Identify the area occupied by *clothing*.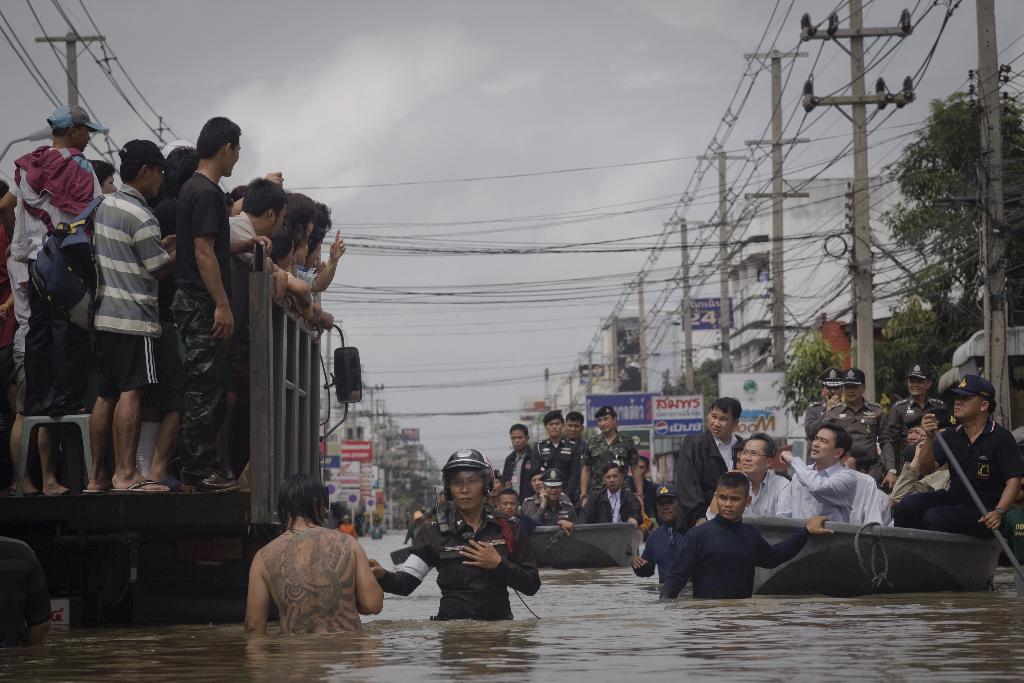
Area: {"x1": 153, "y1": 171, "x2": 241, "y2": 472}.
